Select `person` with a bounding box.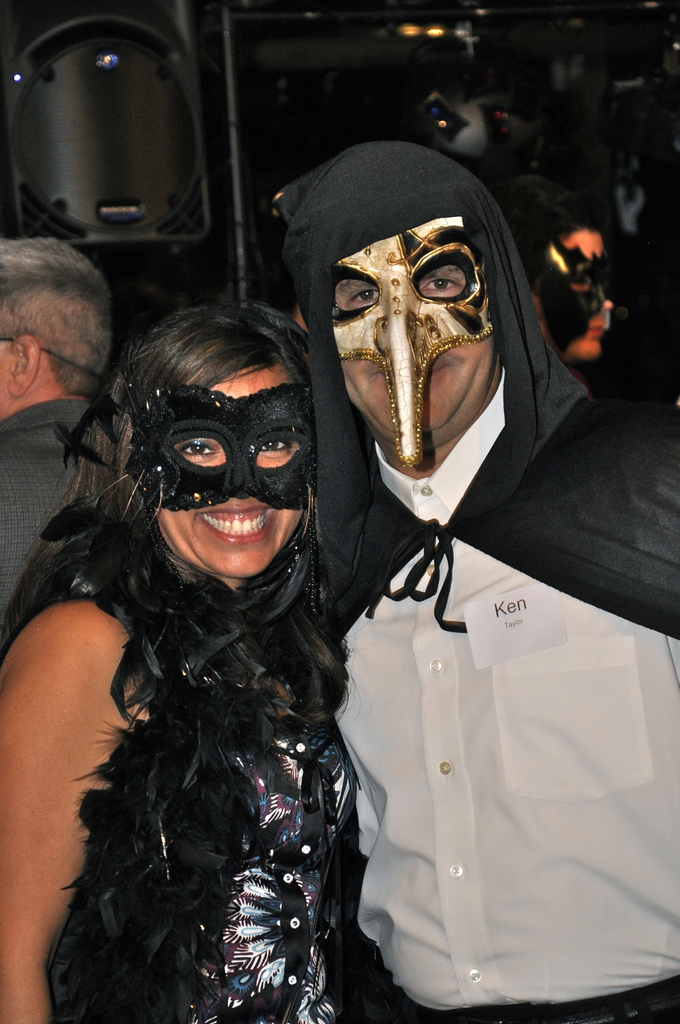
[x1=273, y1=138, x2=679, y2=1023].
